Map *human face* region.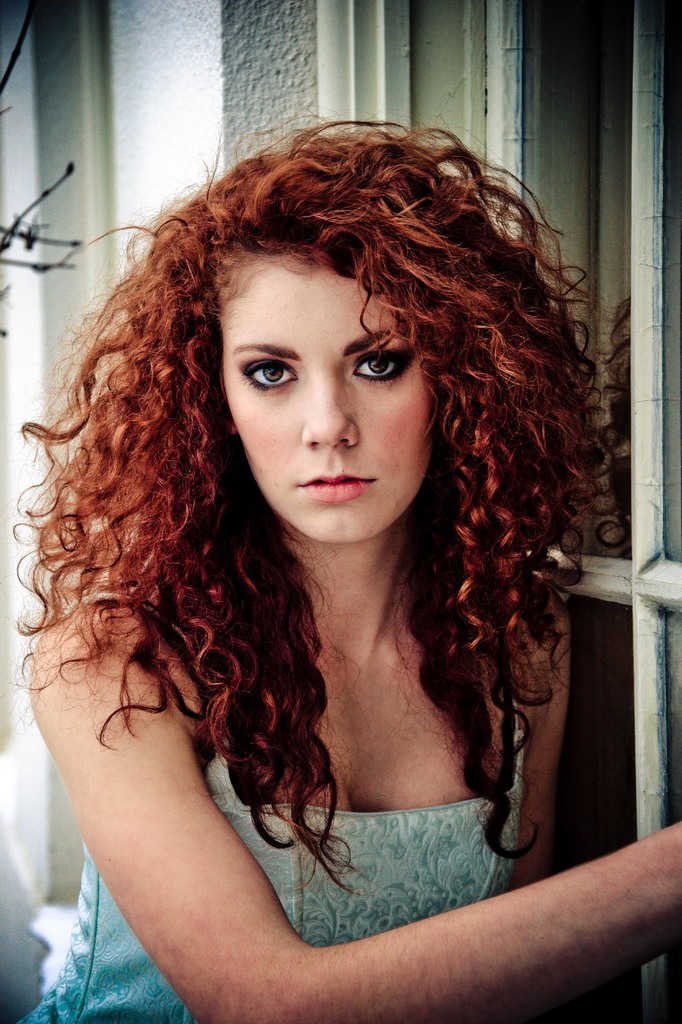
Mapped to Rect(211, 233, 468, 540).
